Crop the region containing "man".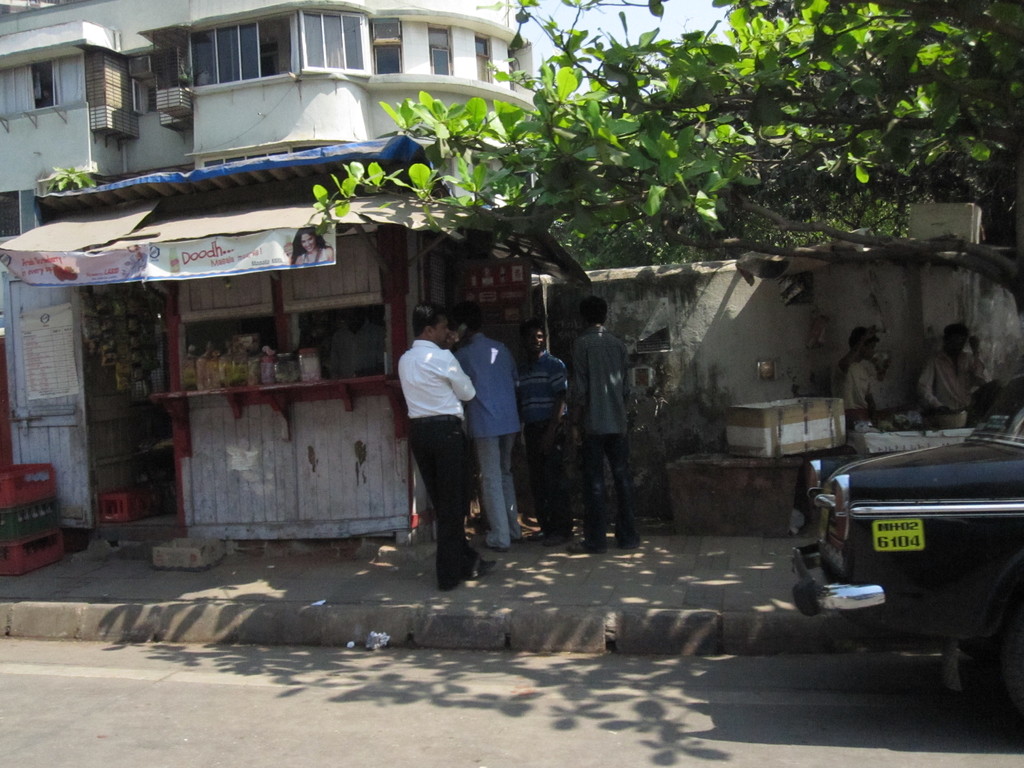
Crop region: [left=920, top=323, right=983, bottom=413].
